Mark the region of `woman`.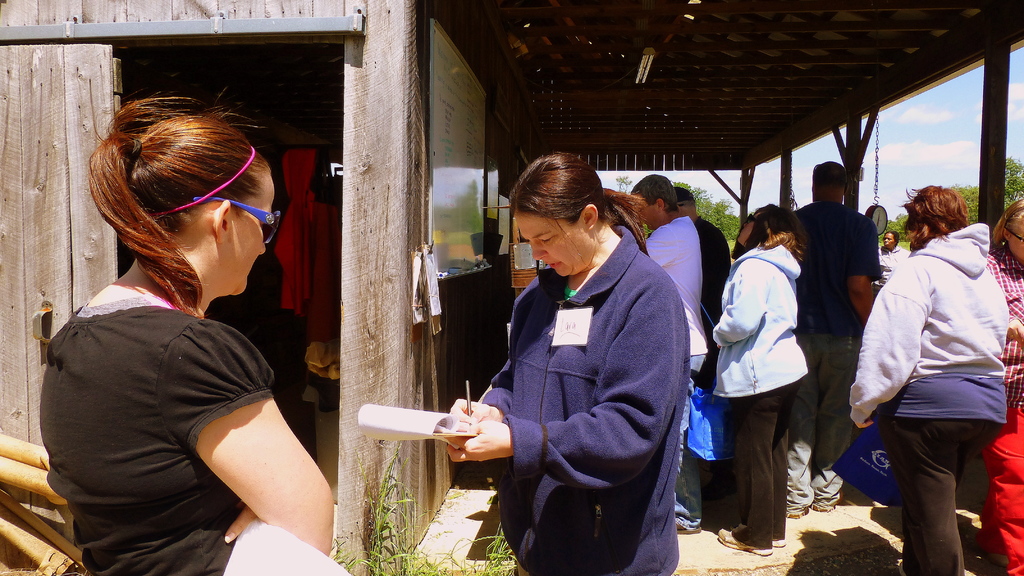
Region: region(848, 183, 1008, 575).
